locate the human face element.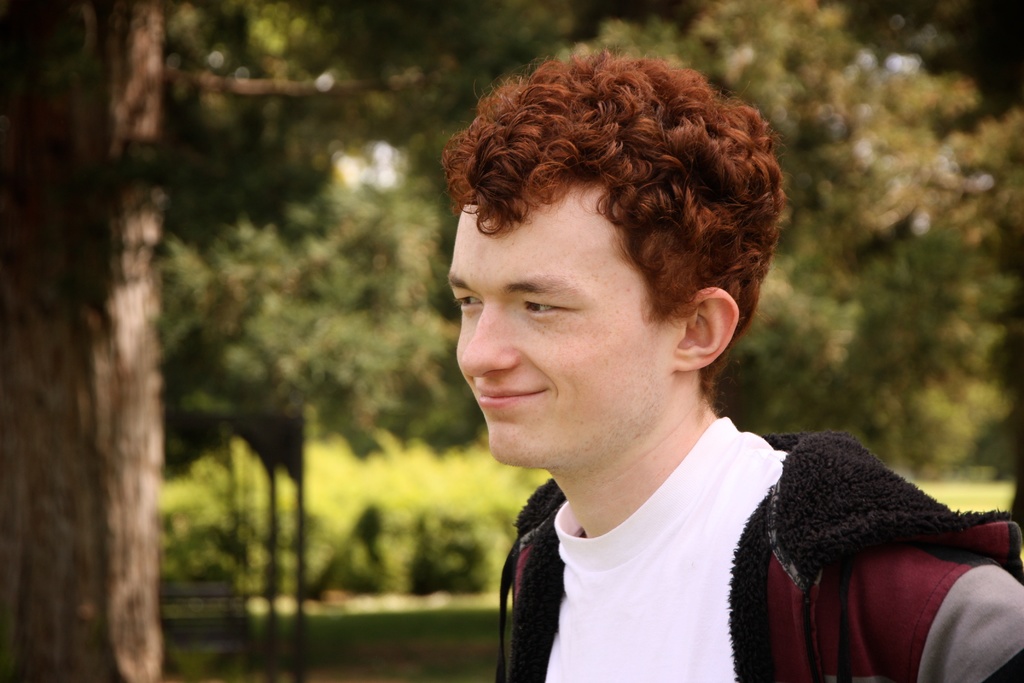
Element bbox: {"x1": 446, "y1": 186, "x2": 669, "y2": 457}.
